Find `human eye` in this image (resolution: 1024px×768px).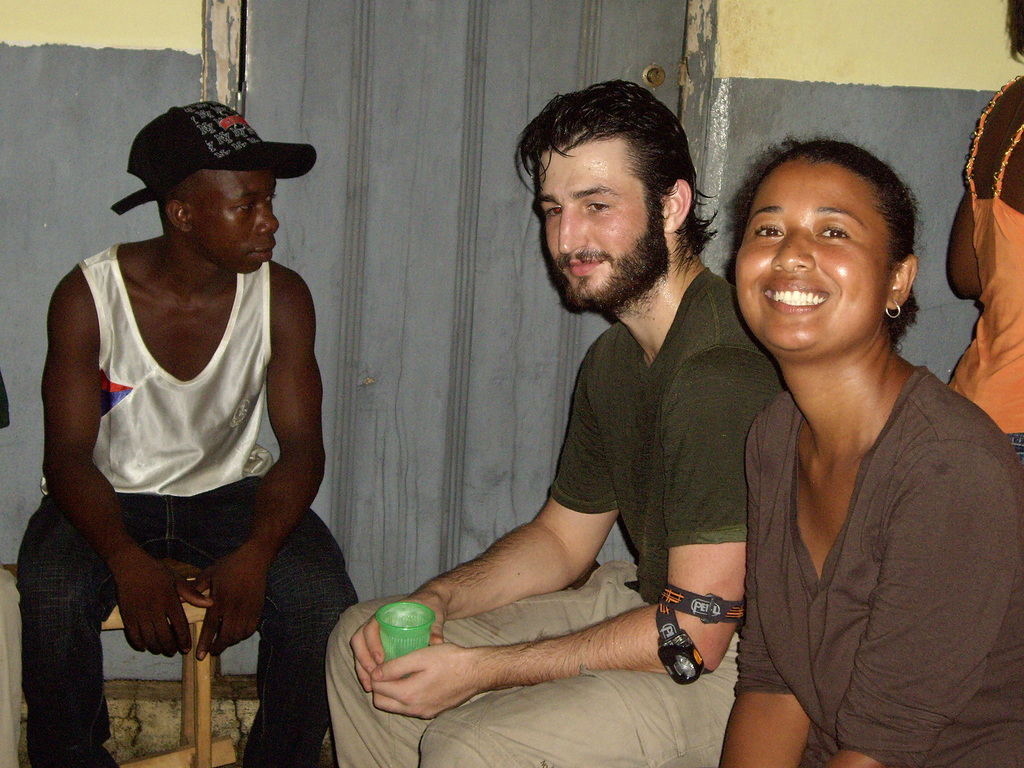
box=[585, 196, 611, 216].
